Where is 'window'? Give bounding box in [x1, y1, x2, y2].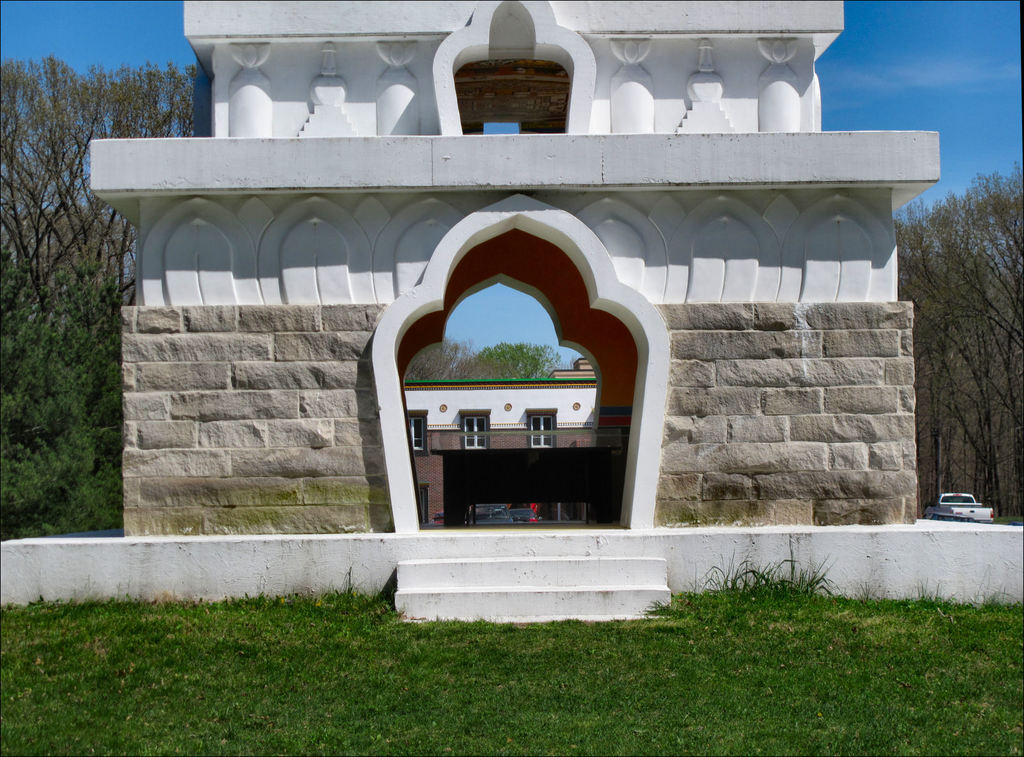
[464, 417, 488, 449].
